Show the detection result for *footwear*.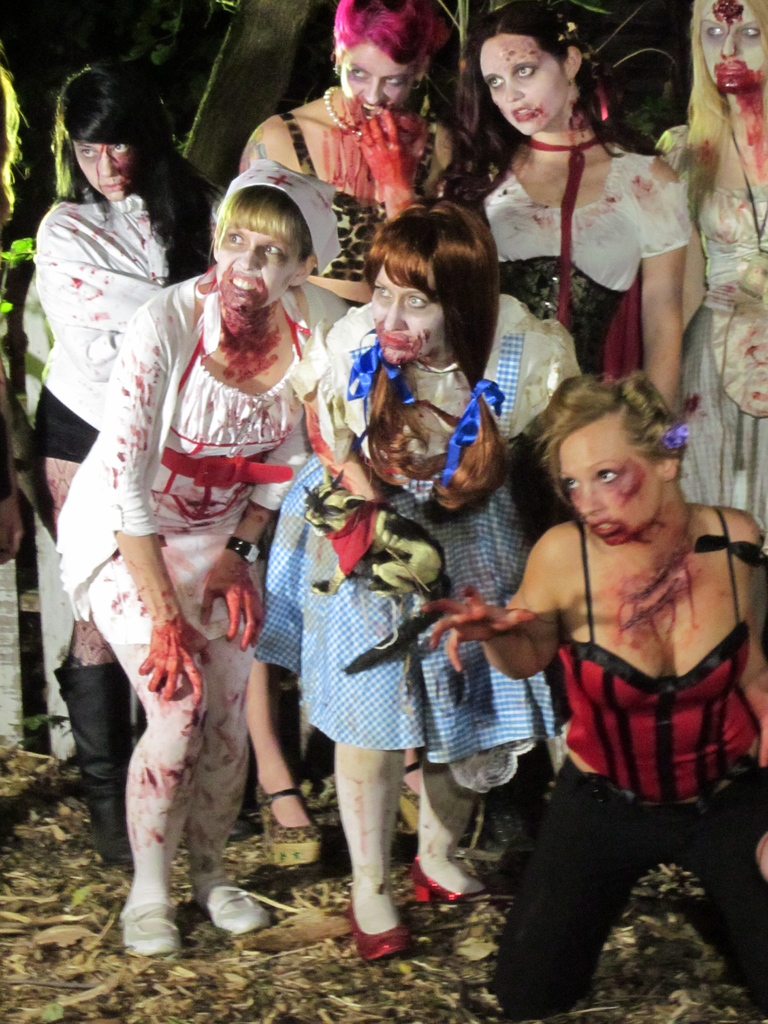
[x1=205, y1=889, x2=300, y2=931].
